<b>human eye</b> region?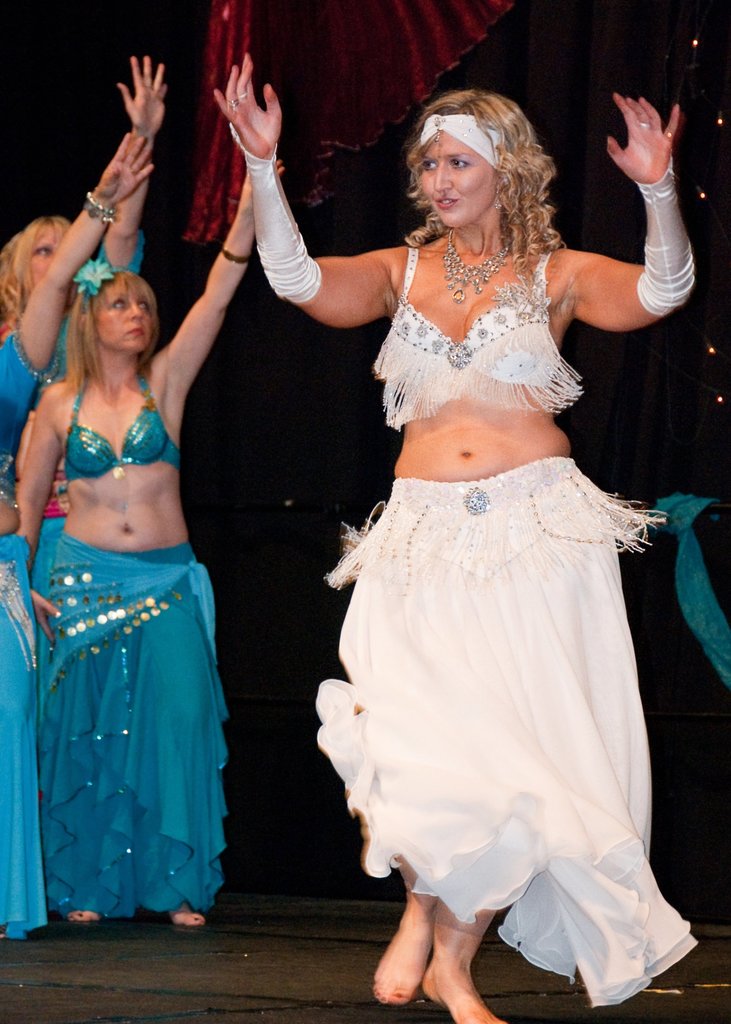
bbox=(111, 294, 127, 310)
